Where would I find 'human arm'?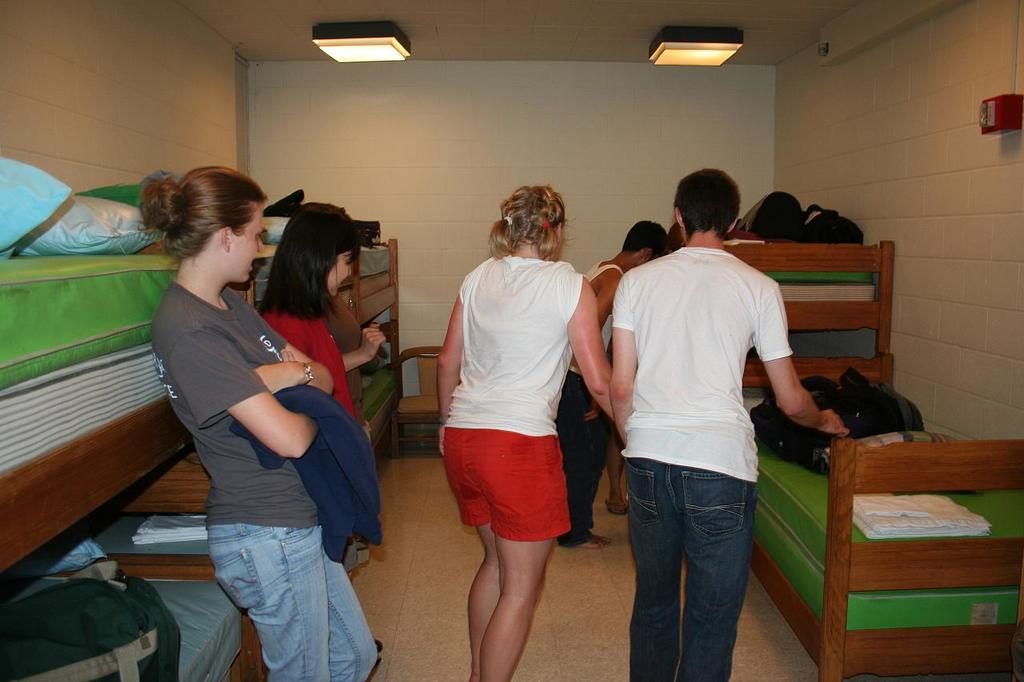
At 568, 282, 614, 375.
